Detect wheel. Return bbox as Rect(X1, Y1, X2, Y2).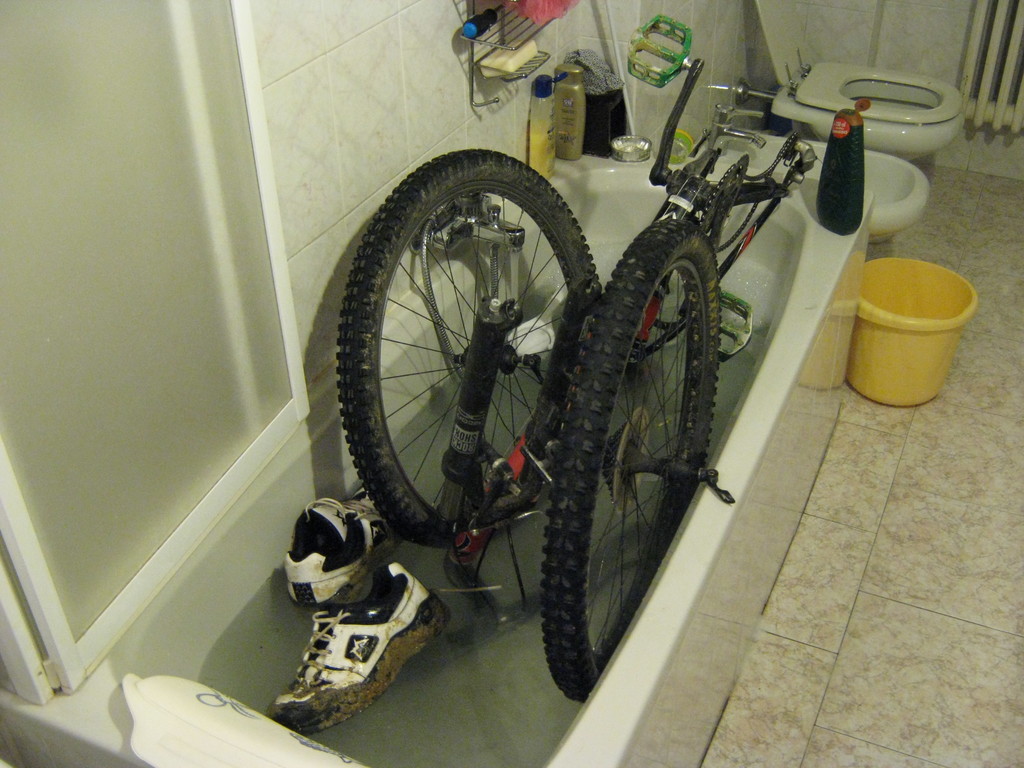
Rect(536, 214, 718, 698).
